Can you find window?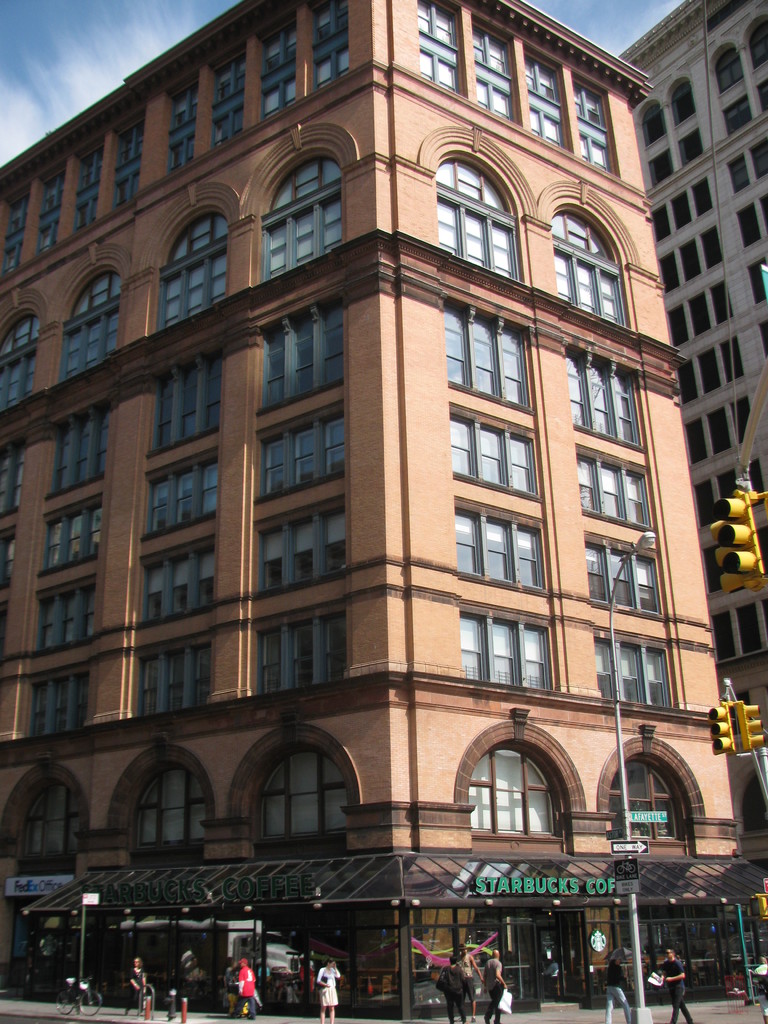
Yes, bounding box: x1=251, y1=158, x2=346, y2=282.
